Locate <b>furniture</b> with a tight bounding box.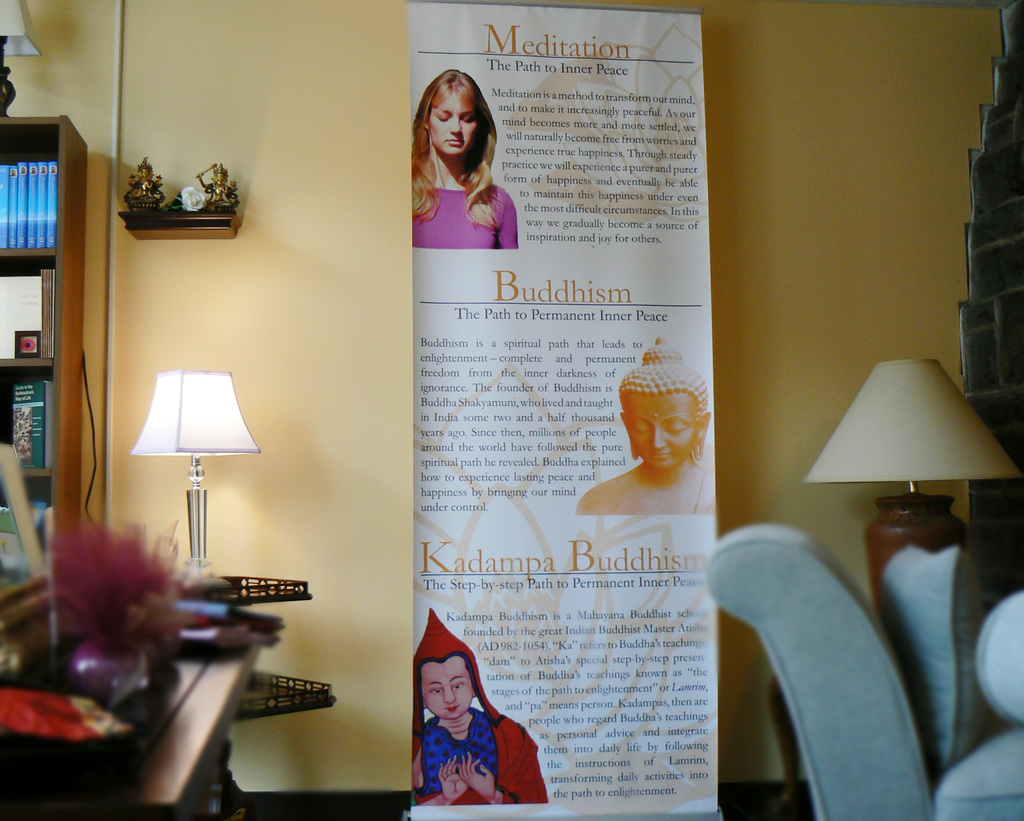
box(707, 523, 1023, 820).
